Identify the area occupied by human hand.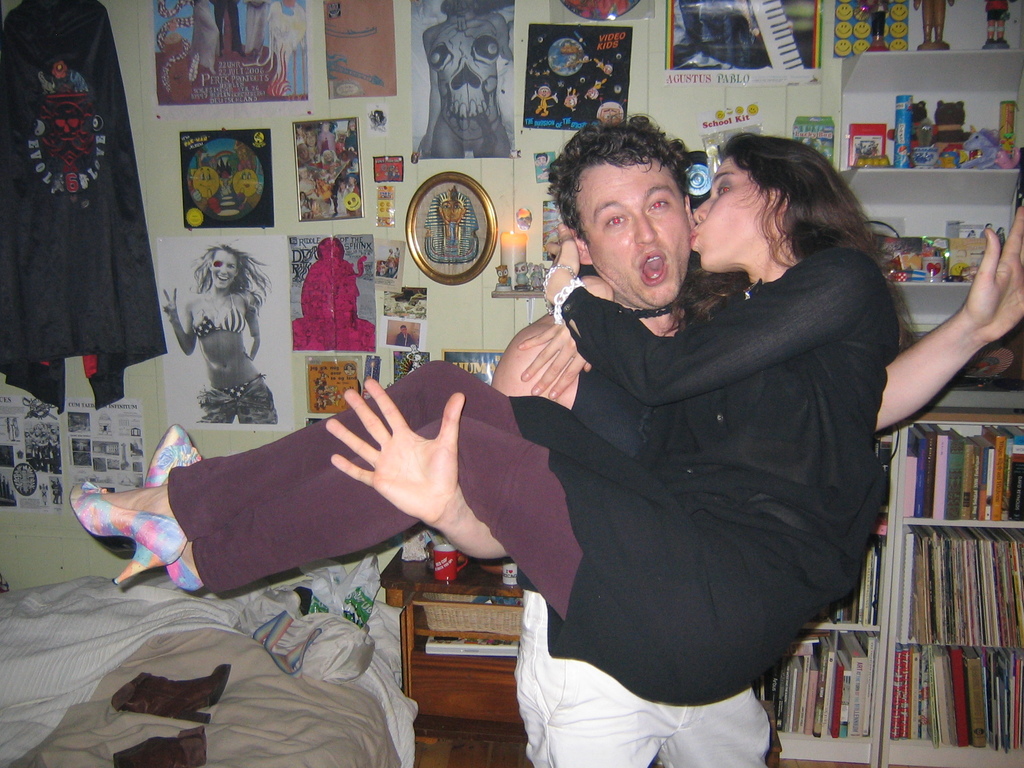
Area: {"left": 516, "top": 284, "right": 614, "bottom": 401}.
